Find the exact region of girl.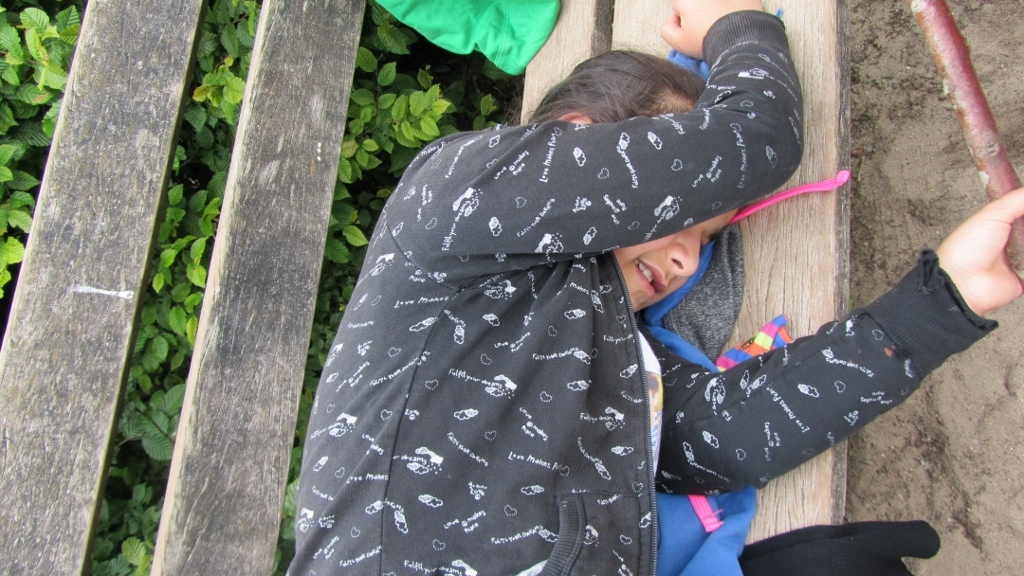
Exact region: bbox=[303, 0, 1023, 575].
